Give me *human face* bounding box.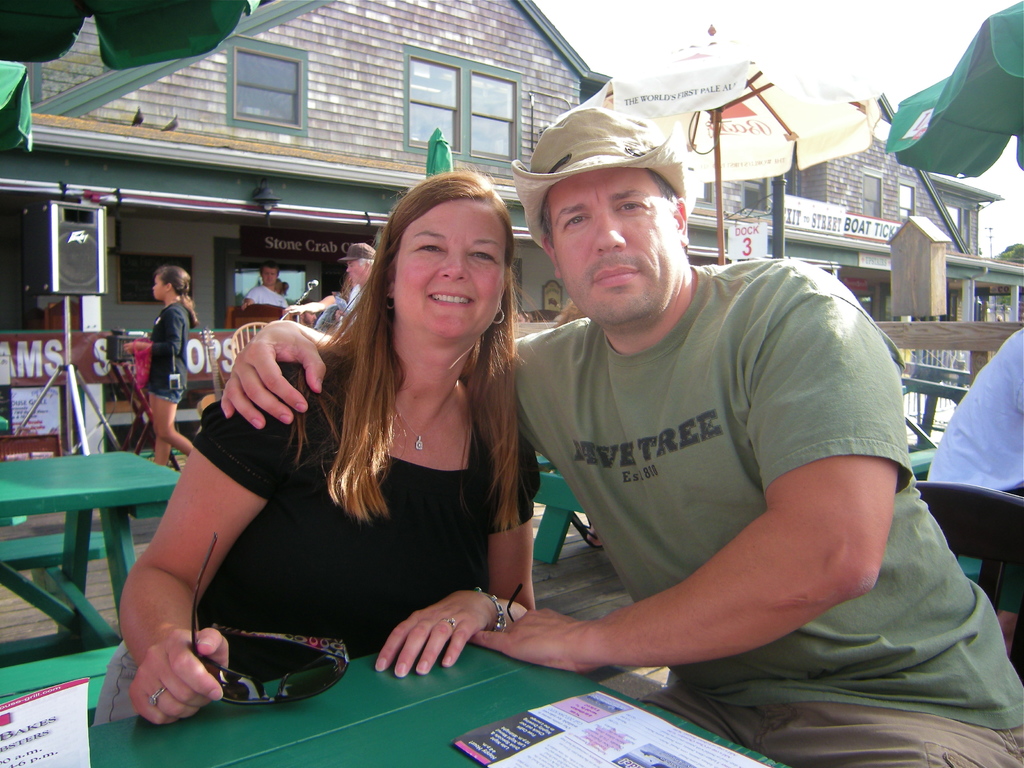
[x1=550, y1=173, x2=677, y2=326].
